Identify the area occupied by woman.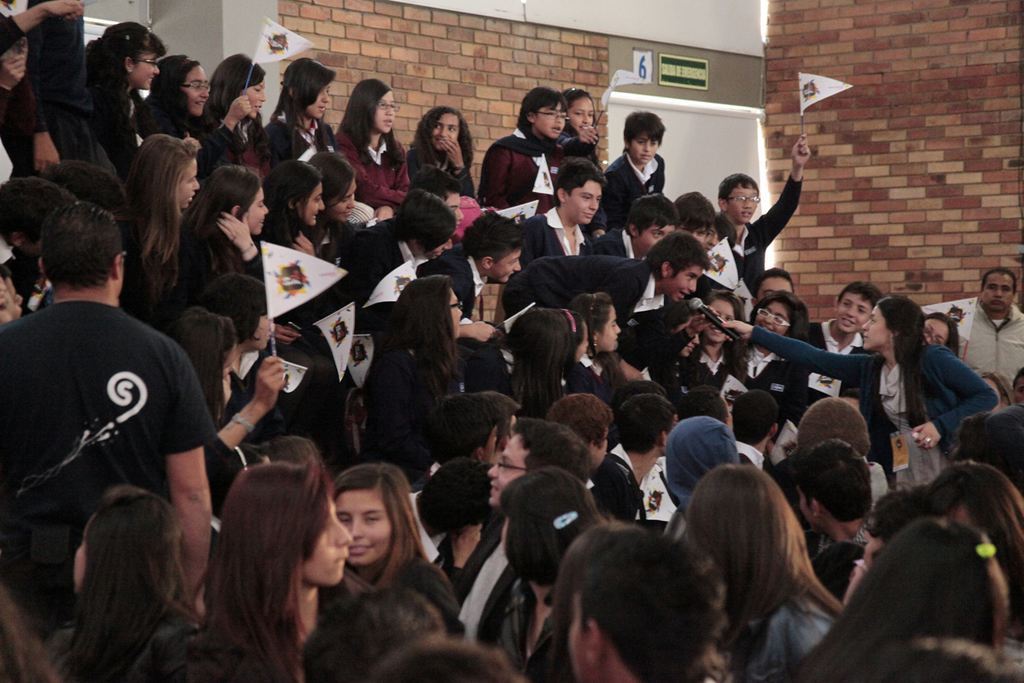
Area: [left=258, top=169, right=340, bottom=282].
